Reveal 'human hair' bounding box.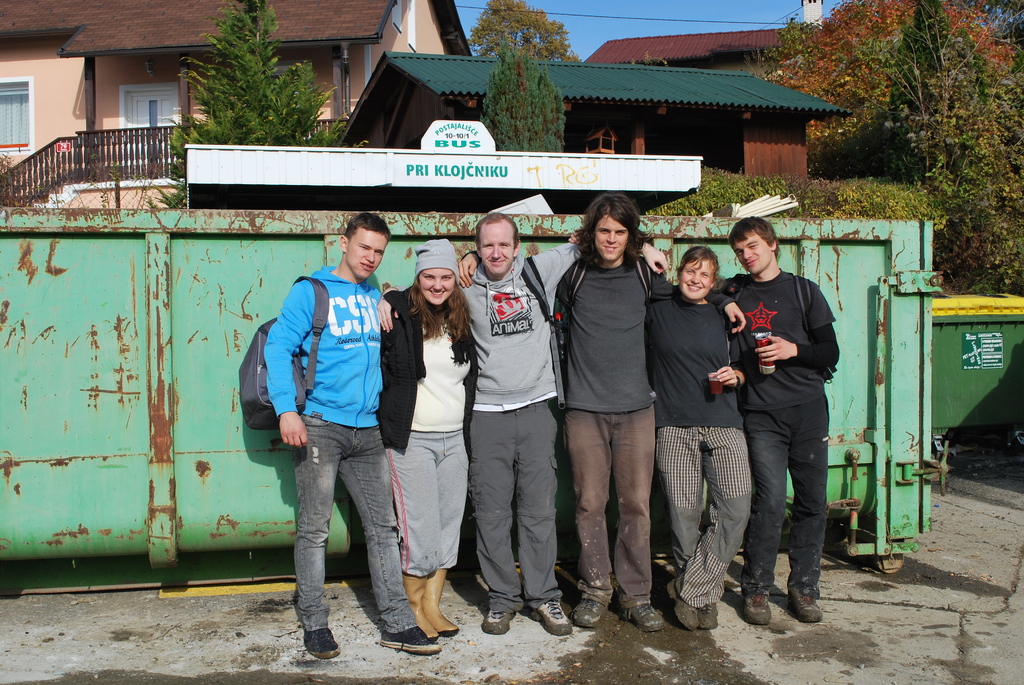
Revealed: select_region(579, 194, 652, 278).
